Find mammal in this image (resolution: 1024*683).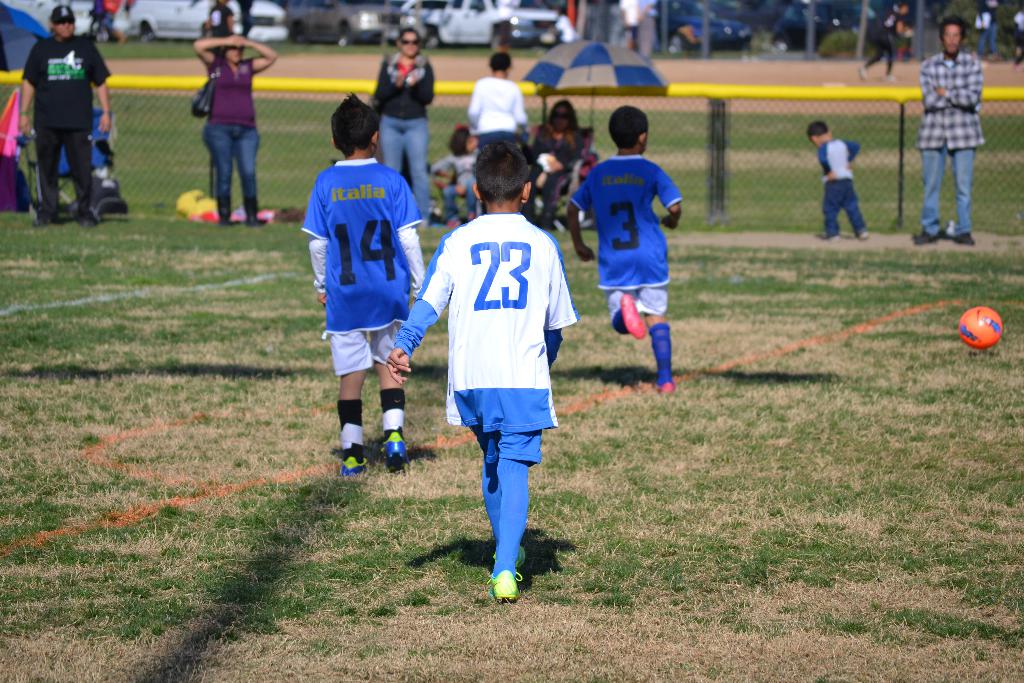
locate(858, 3, 911, 81).
